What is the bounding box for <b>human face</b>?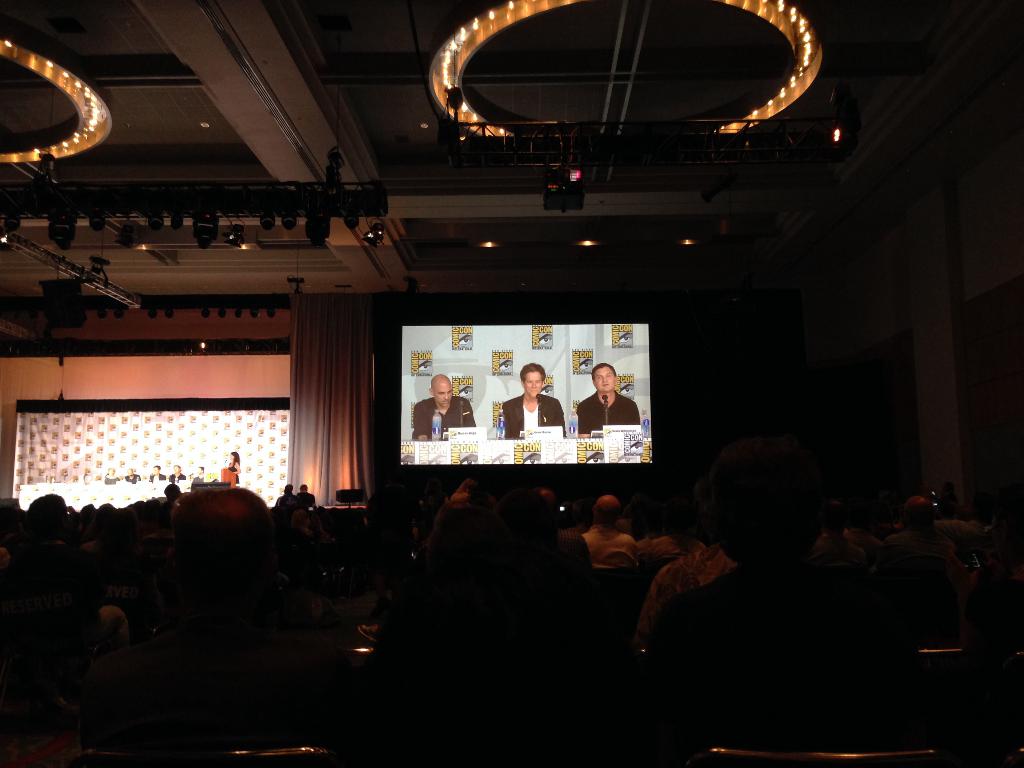
pyautogui.locateOnScreen(595, 369, 613, 390).
